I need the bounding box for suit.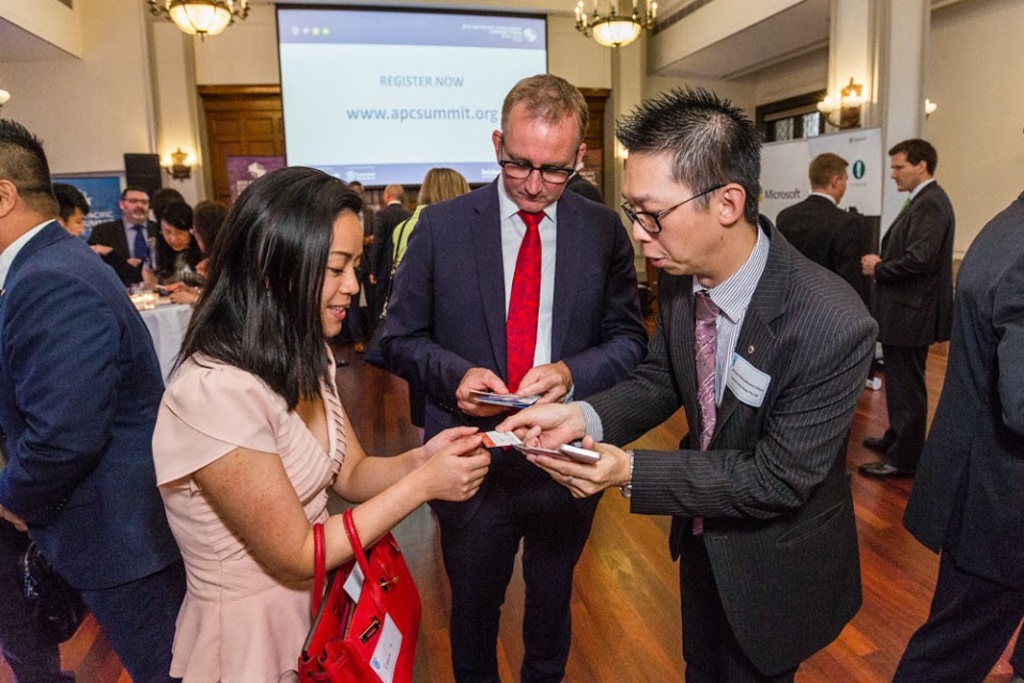
Here it is: (376,94,633,682).
